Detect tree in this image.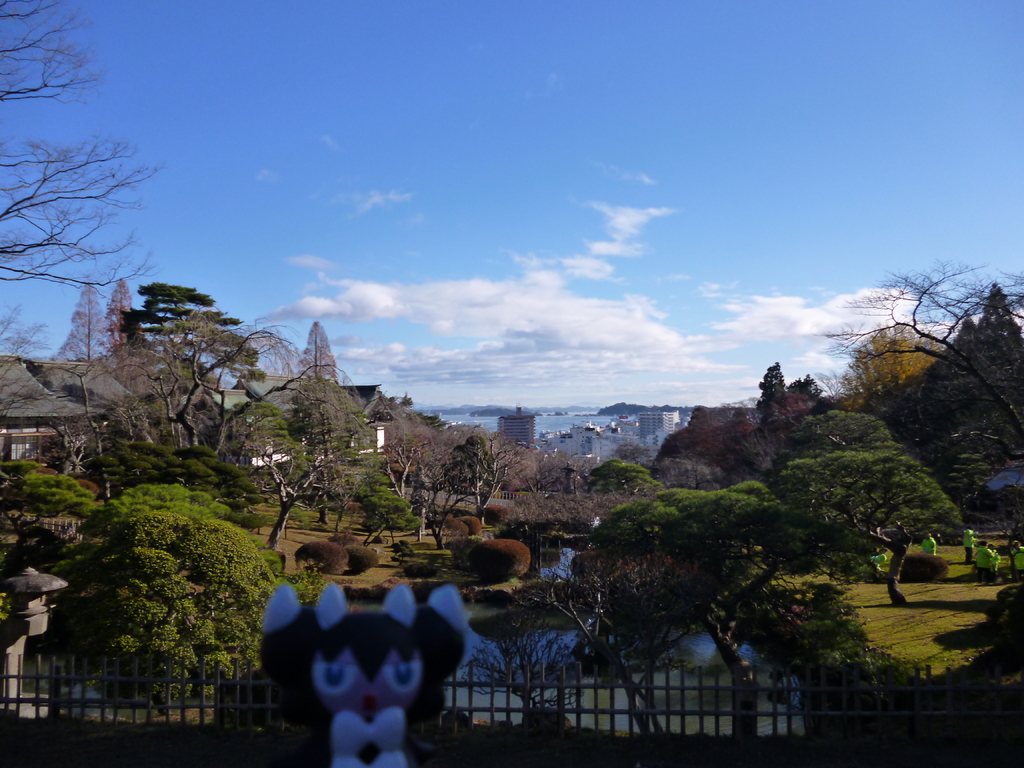
Detection: box(0, 0, 160, 291).
